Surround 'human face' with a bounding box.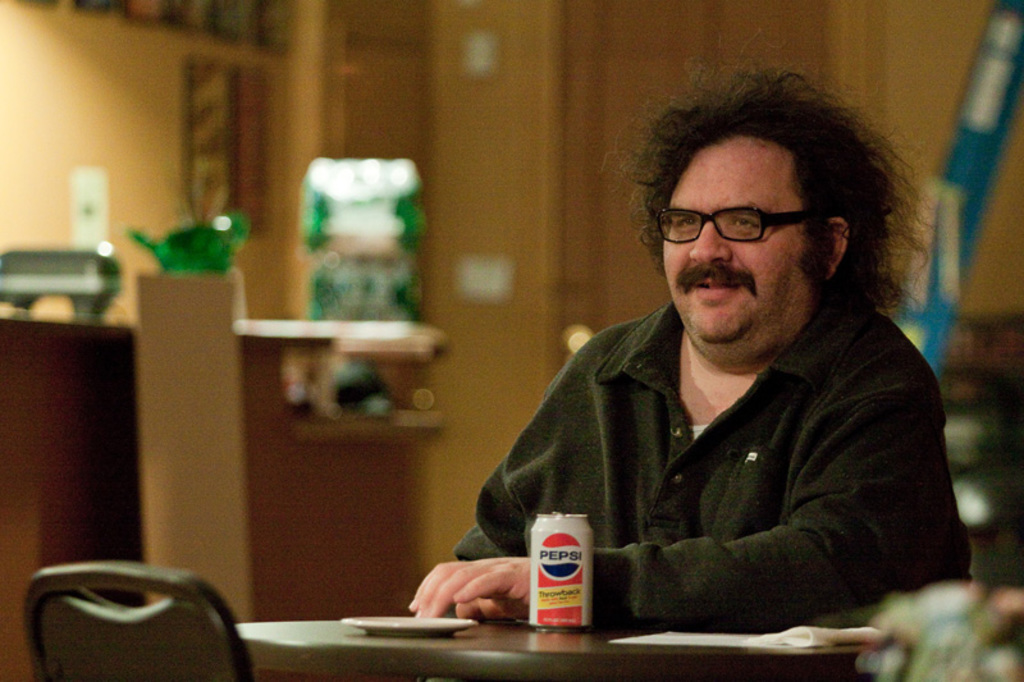
660/138/804/344.
